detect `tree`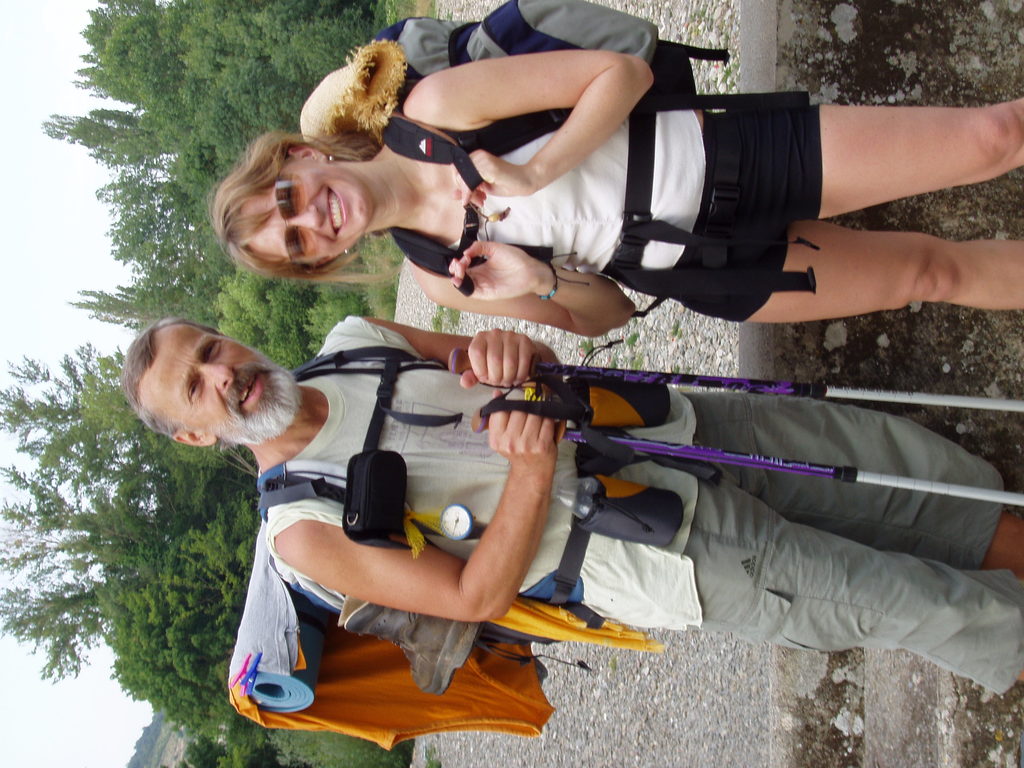
bbox=(35, 103, 175, 164)
